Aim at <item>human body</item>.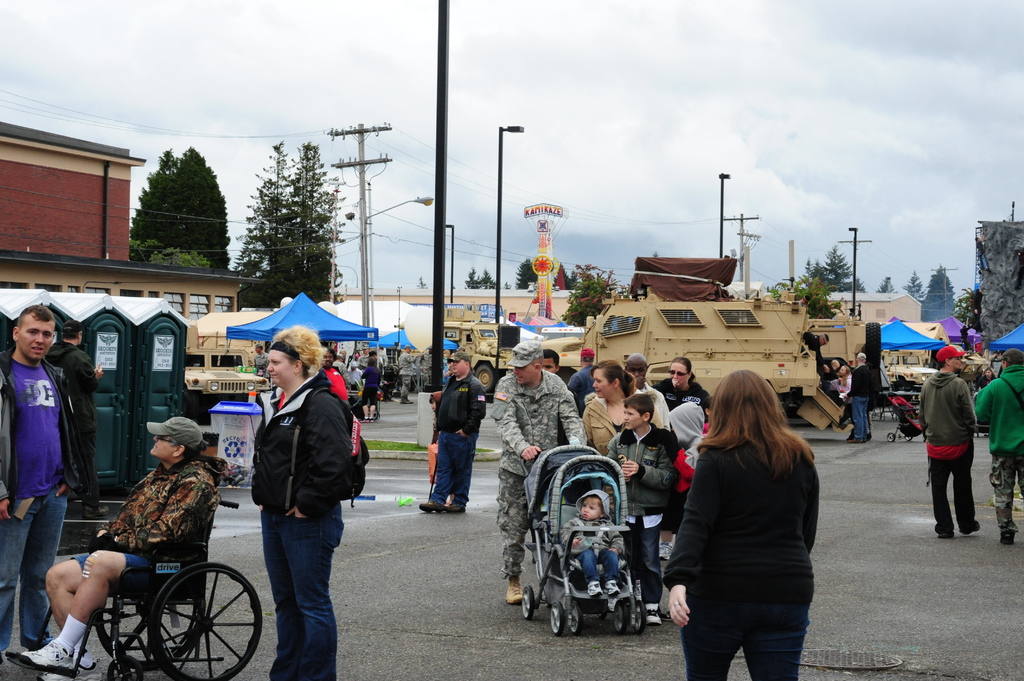
Aimed at 917:372:986:541.
